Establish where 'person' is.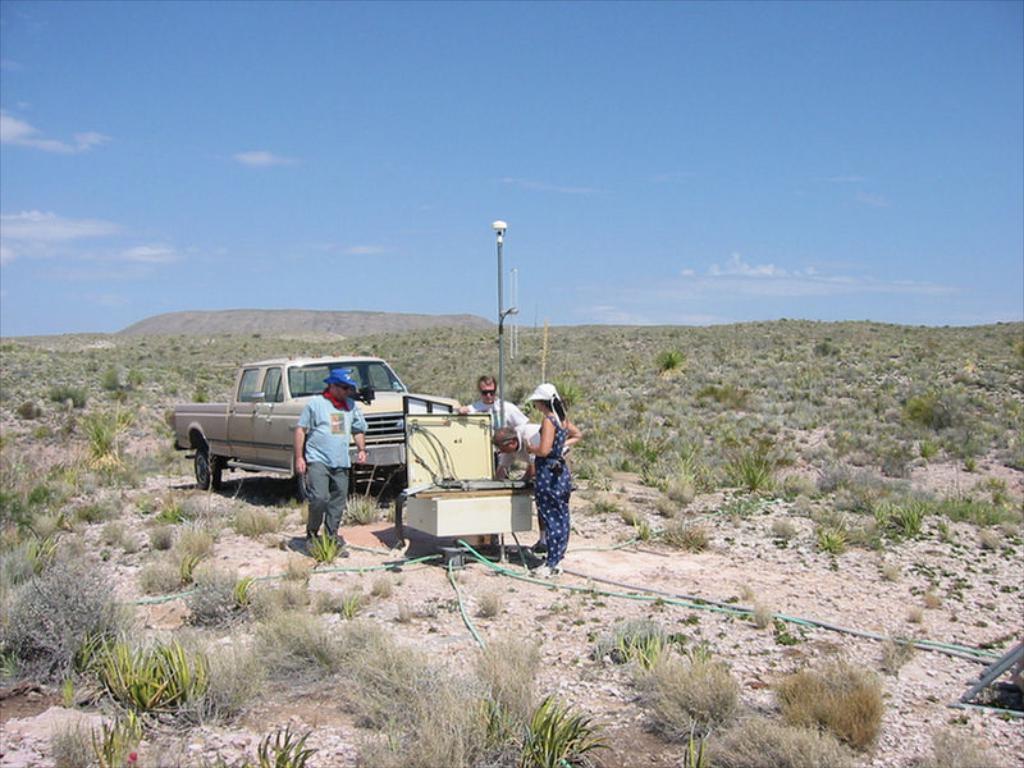
Established at box=[293, 369, 367, 559].
